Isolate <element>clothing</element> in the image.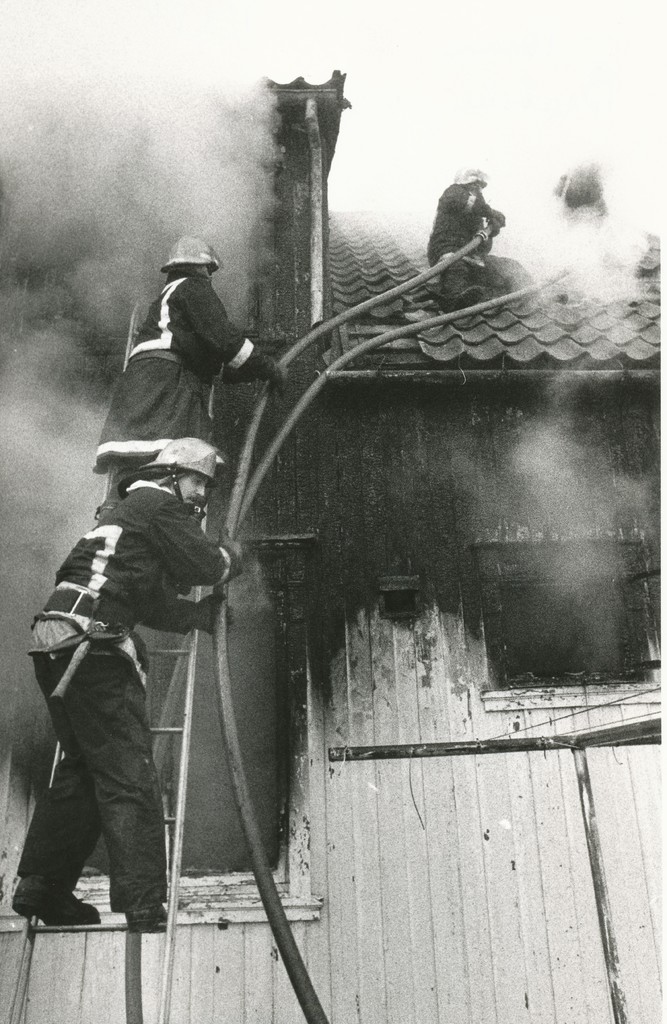
Isolated region: region(428, 181, 502, 316).
